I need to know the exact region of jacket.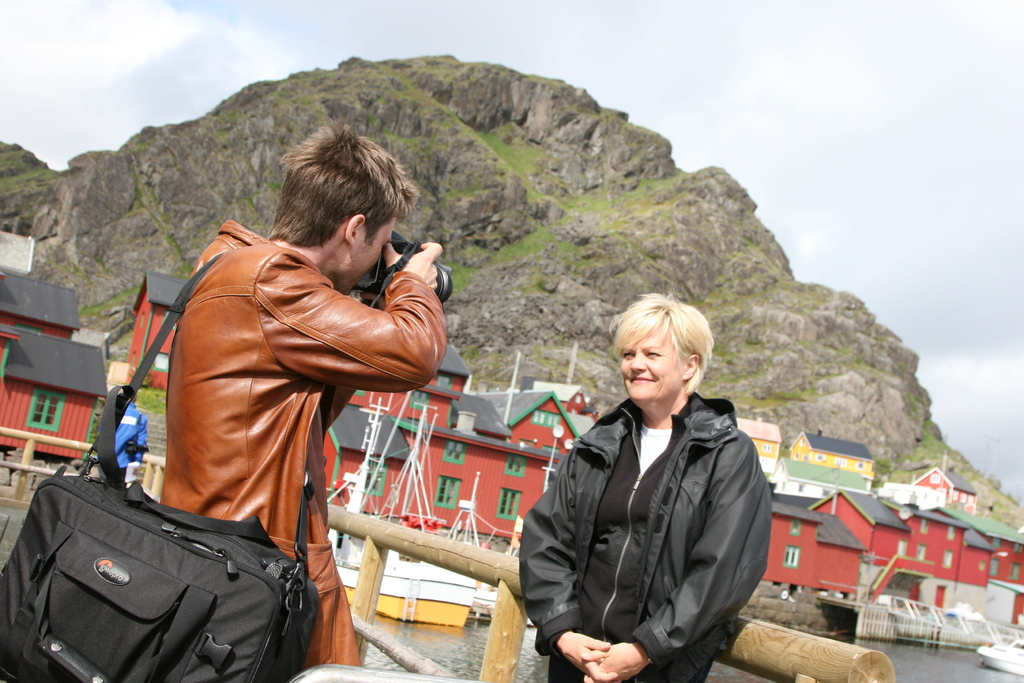
Region: box(522, 397, 774, 682).
